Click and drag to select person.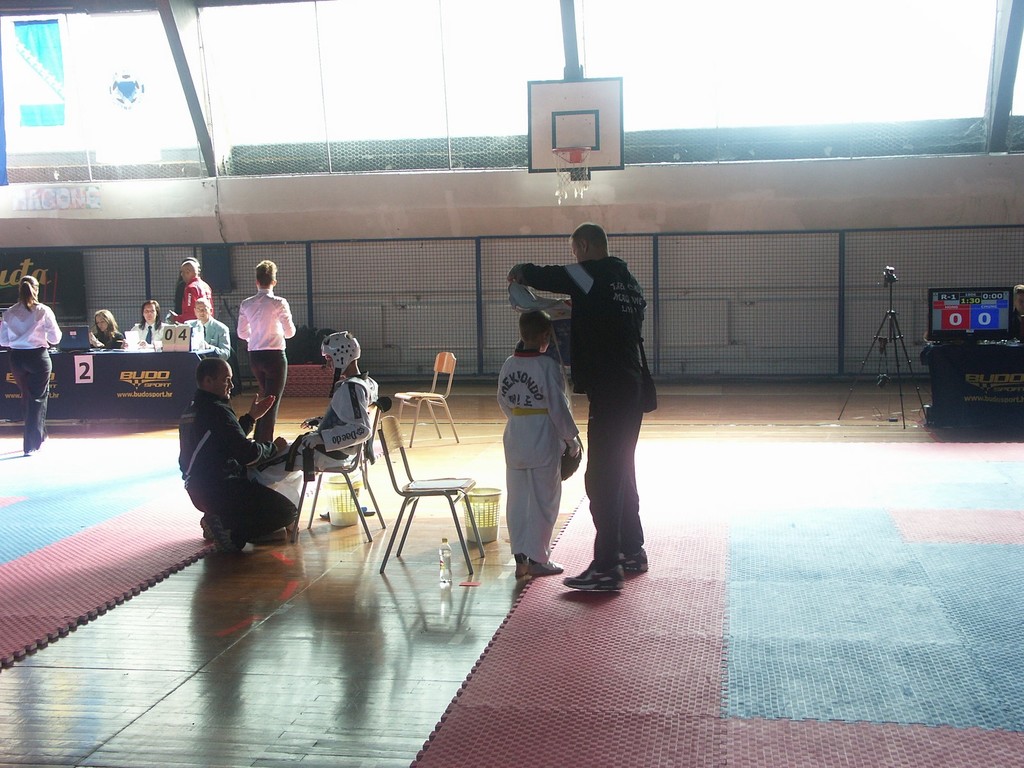
Selection: locate(0, 276, 62, 452).
